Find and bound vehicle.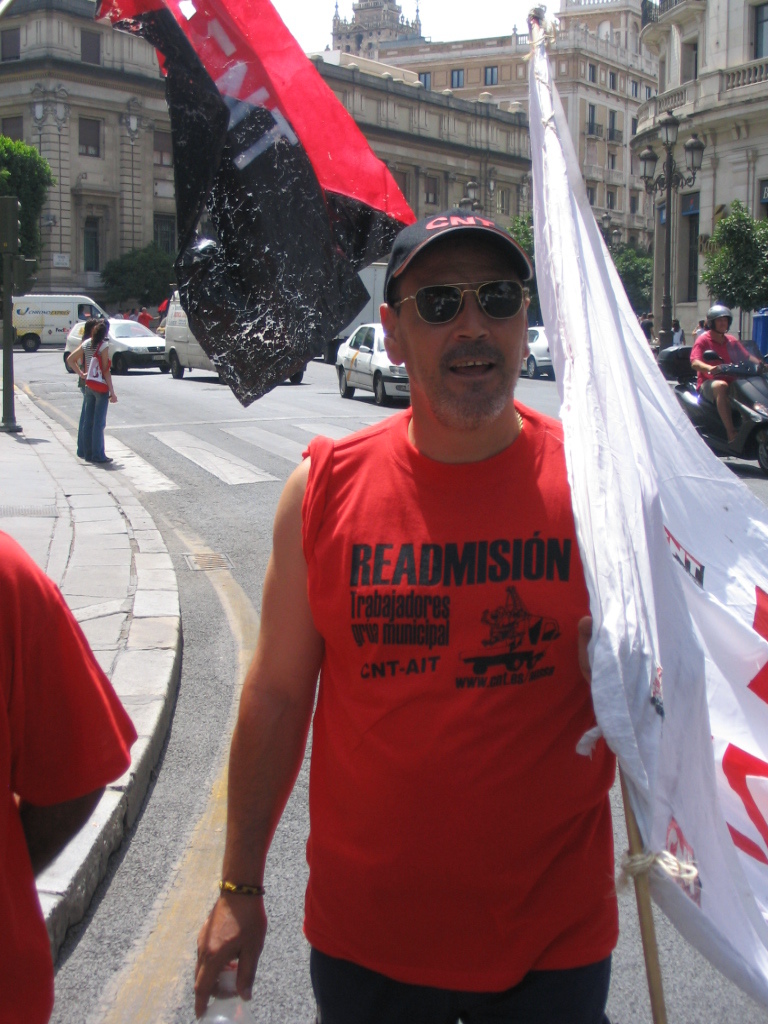
Bound: {"left": 667, "top": 345, "right": 766, "bottom": 469}.
